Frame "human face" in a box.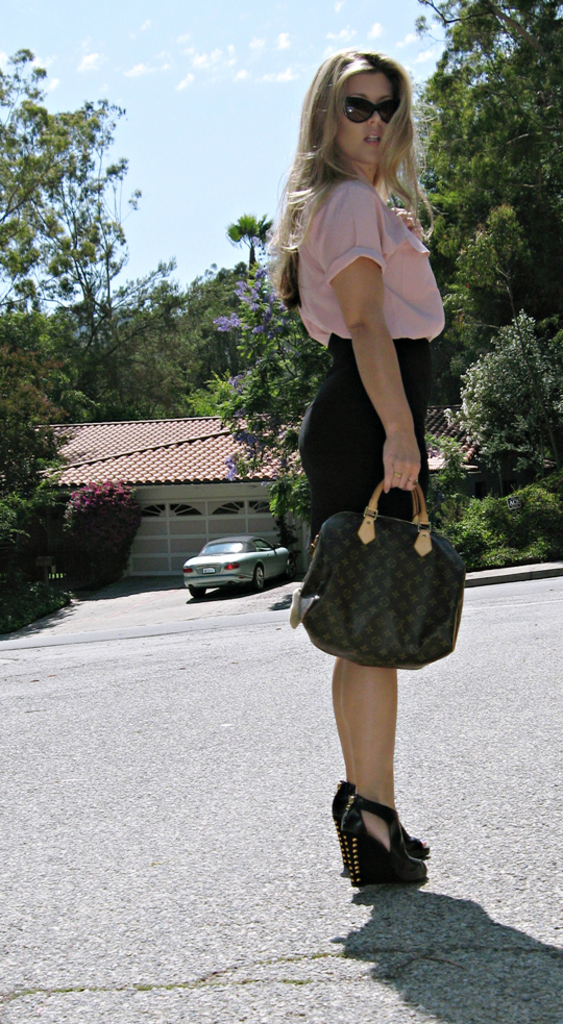
(x1=331, y1=73, x2=399, y2=164).
